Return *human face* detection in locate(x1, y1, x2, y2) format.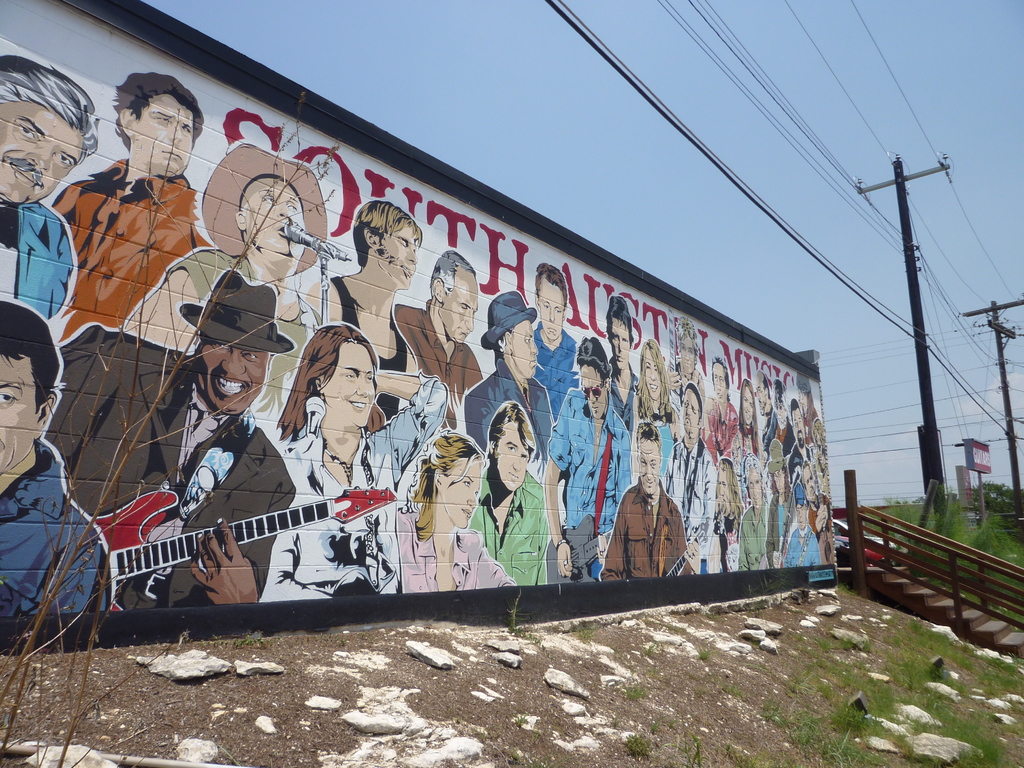
locate(244, 177, 304, 257).
